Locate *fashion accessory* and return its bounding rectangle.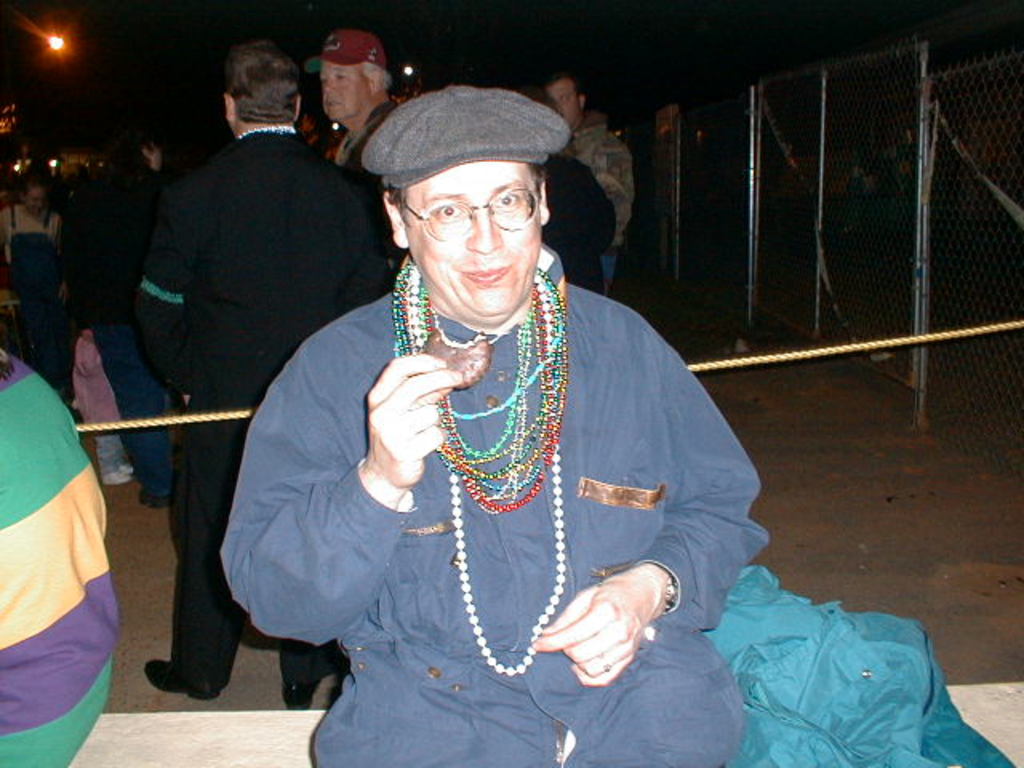
box(645, 562, 680, 616).
